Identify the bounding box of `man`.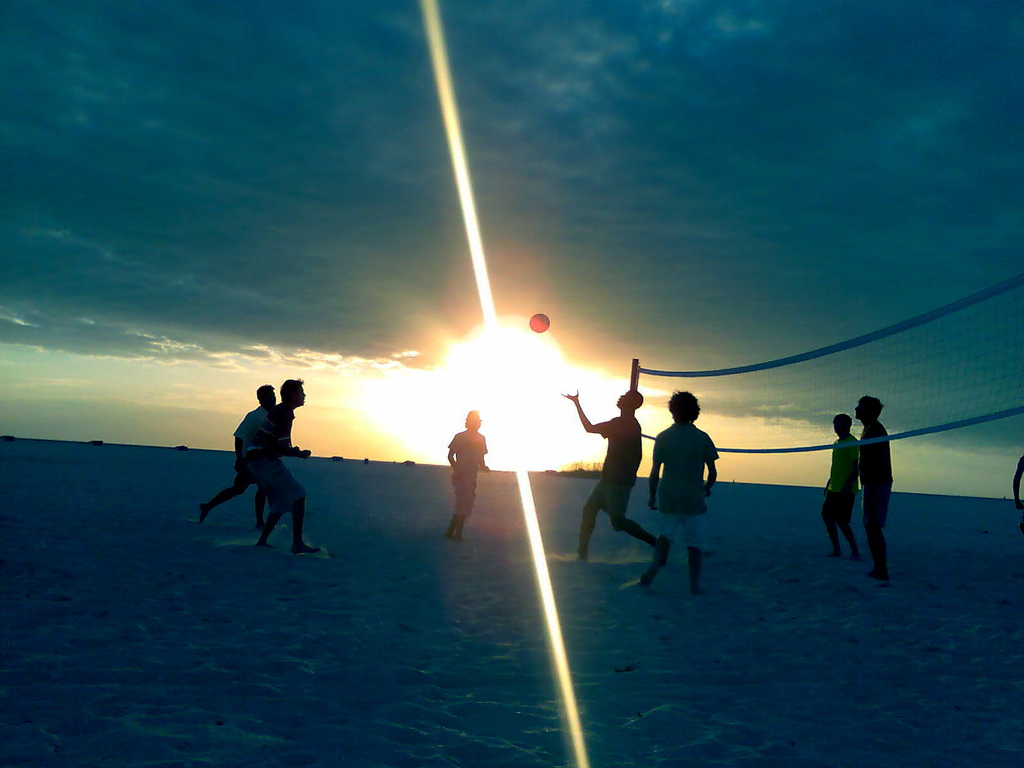
detection(257, 381, 317, 554).
